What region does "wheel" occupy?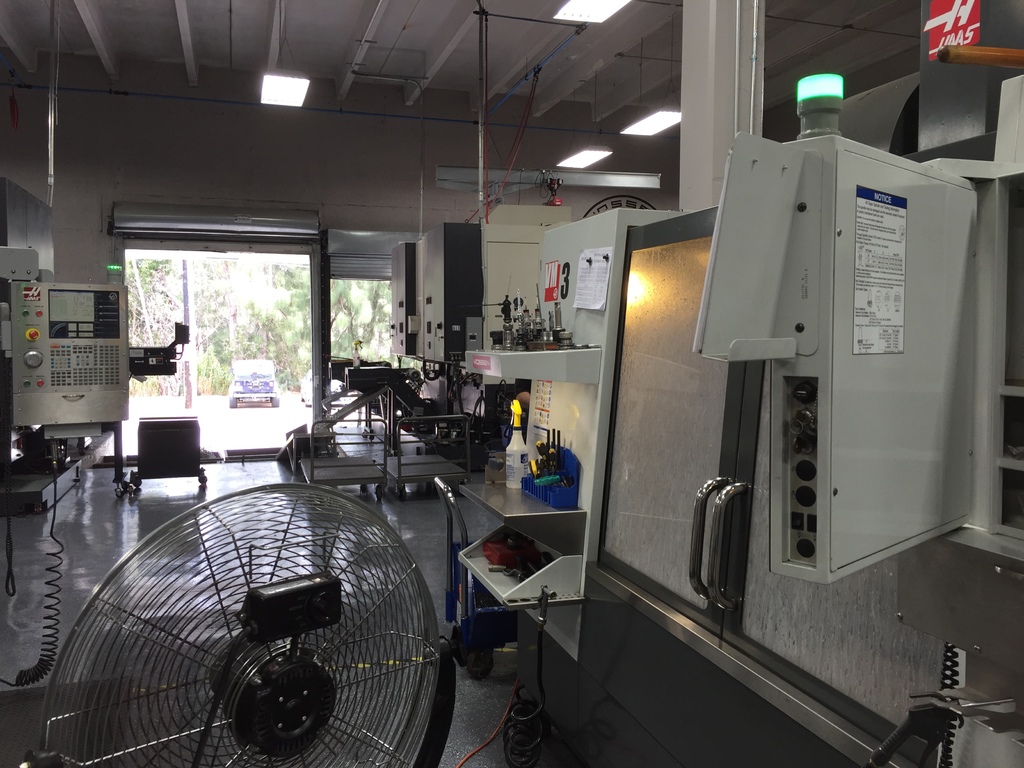
115 492 124 498.
